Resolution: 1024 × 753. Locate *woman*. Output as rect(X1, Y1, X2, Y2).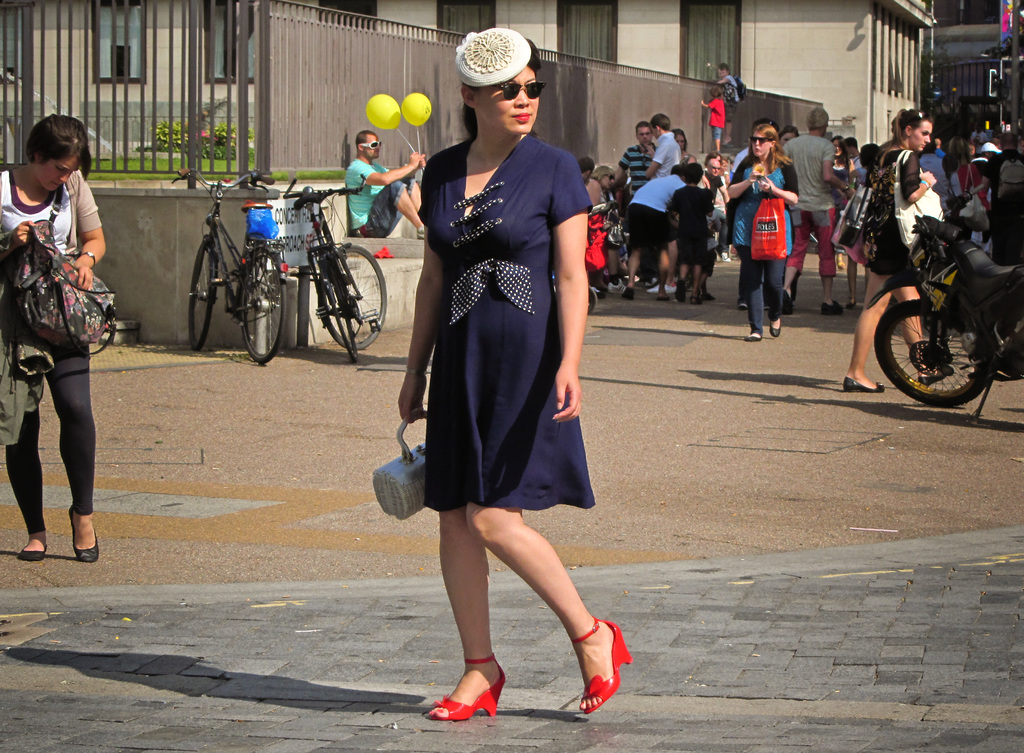
rect(673, 128, 695, 166).
